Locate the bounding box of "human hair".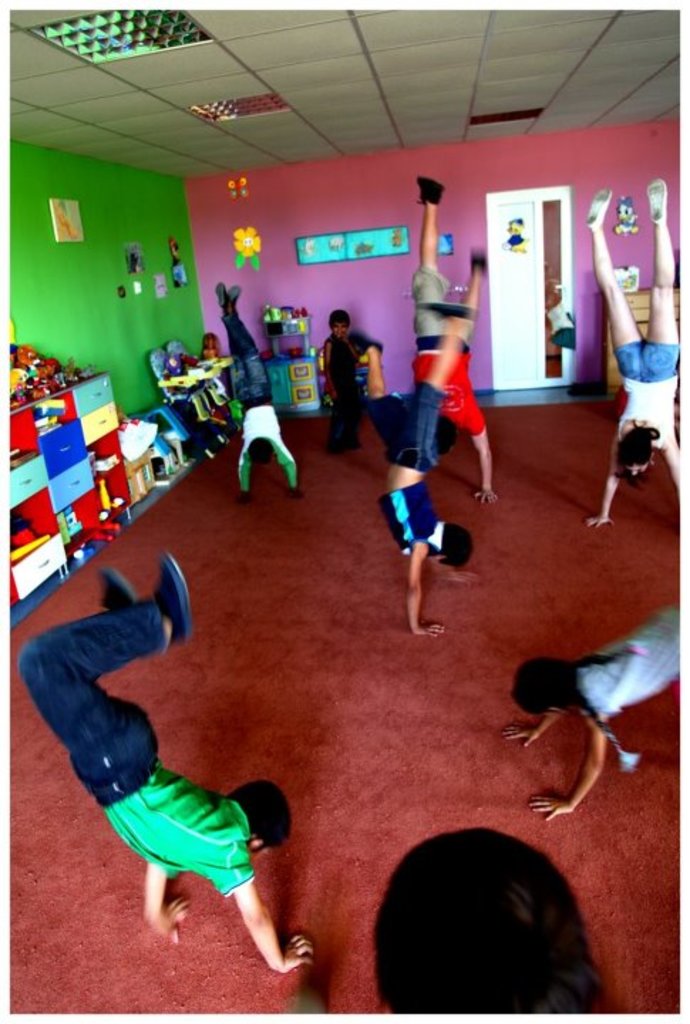
Bounding box: (left=364, top=822, right=610, bottom=1023).
